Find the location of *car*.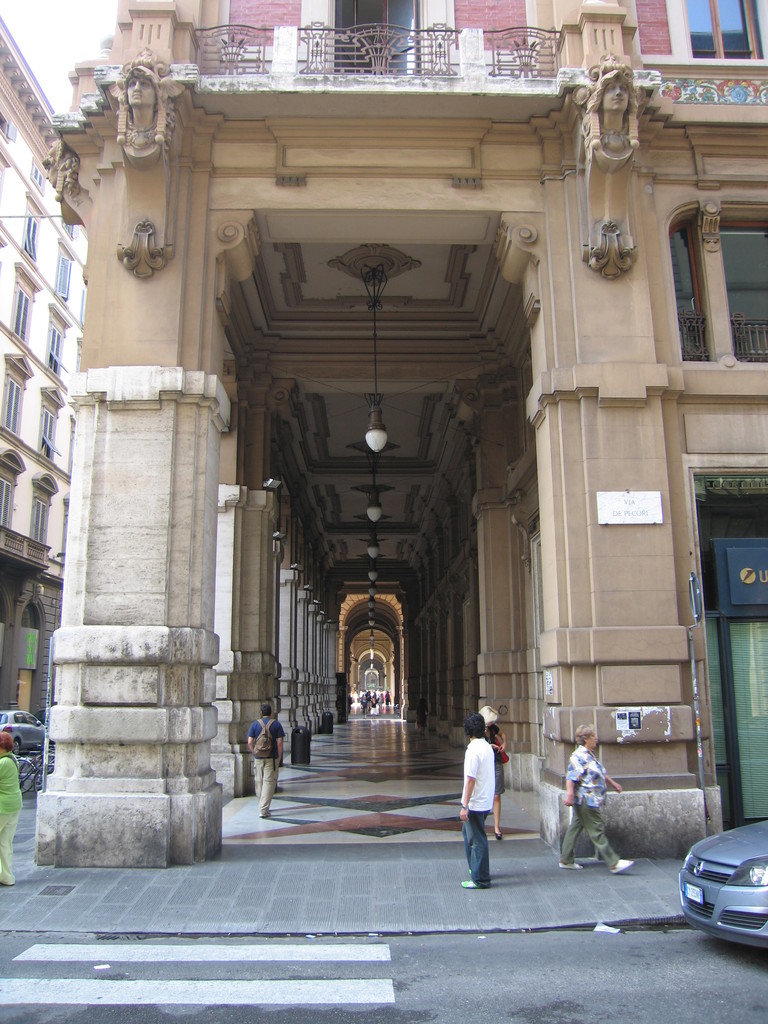
Location: (x1=677, y1=819, x2=767, y2=950).
